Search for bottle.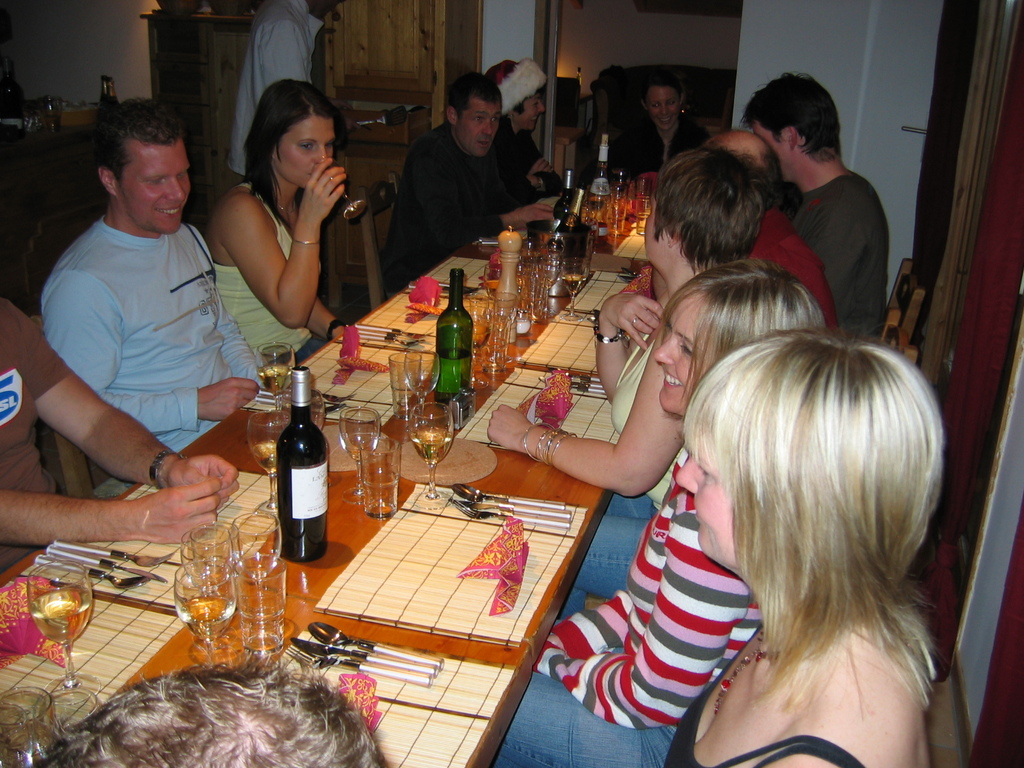
Found at [x1=102, y1=76, x2=112, y2=111].
